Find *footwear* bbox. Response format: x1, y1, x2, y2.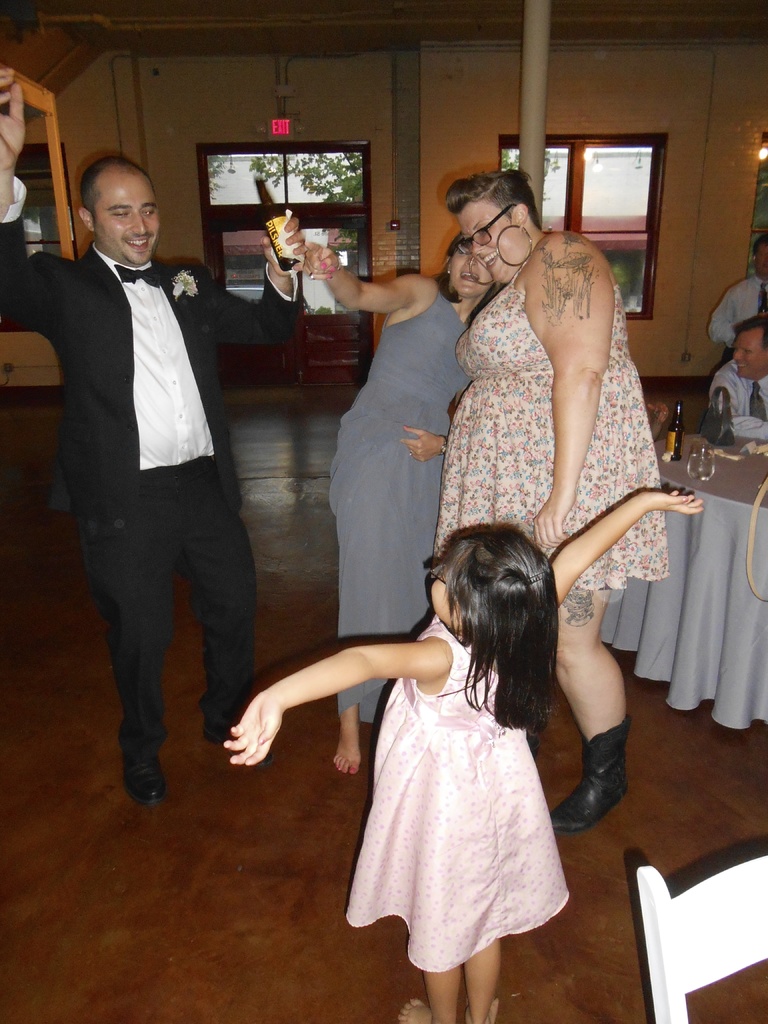
580, 710, 648, 842.
